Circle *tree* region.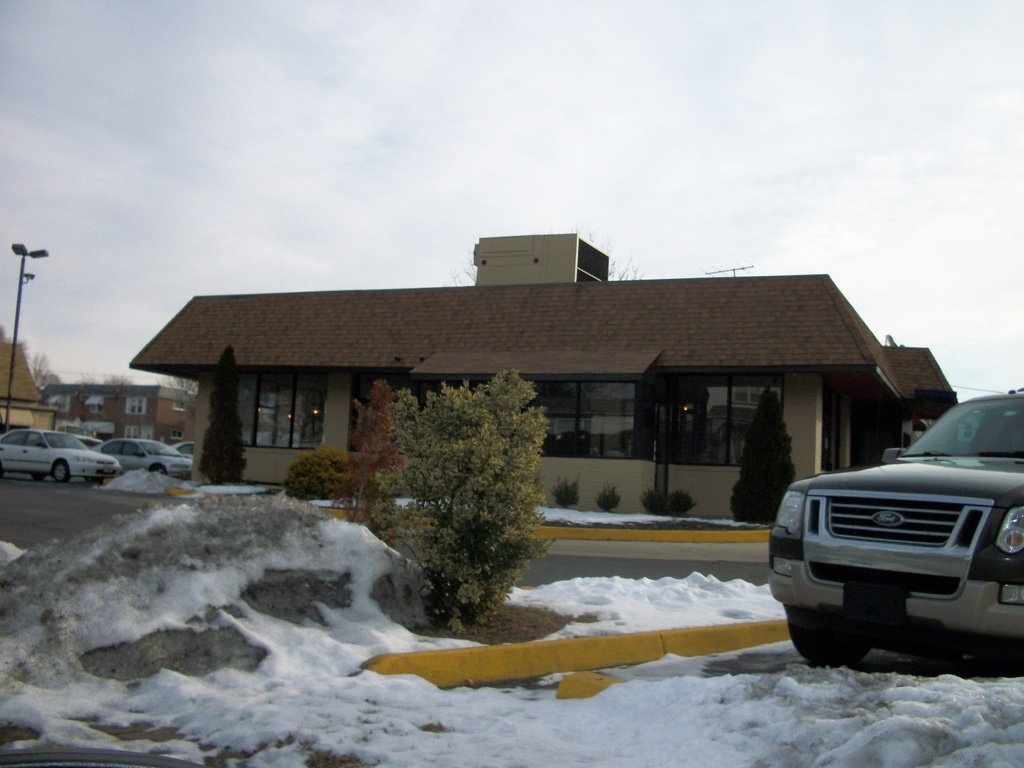
Region: 637/490/690/520.
